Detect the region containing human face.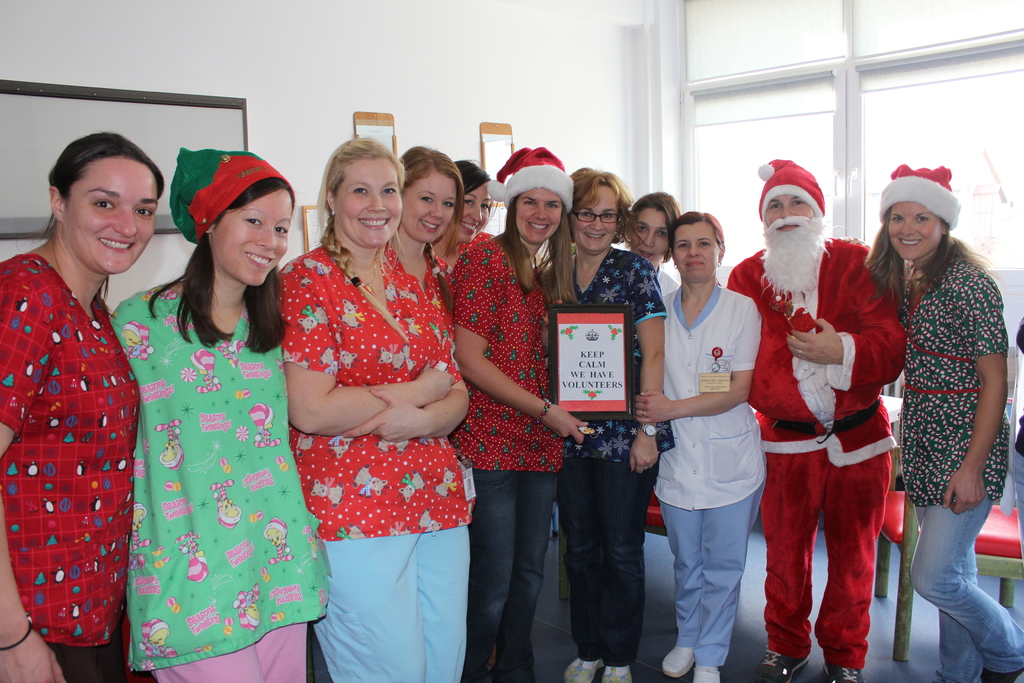
65/156/160/276.
